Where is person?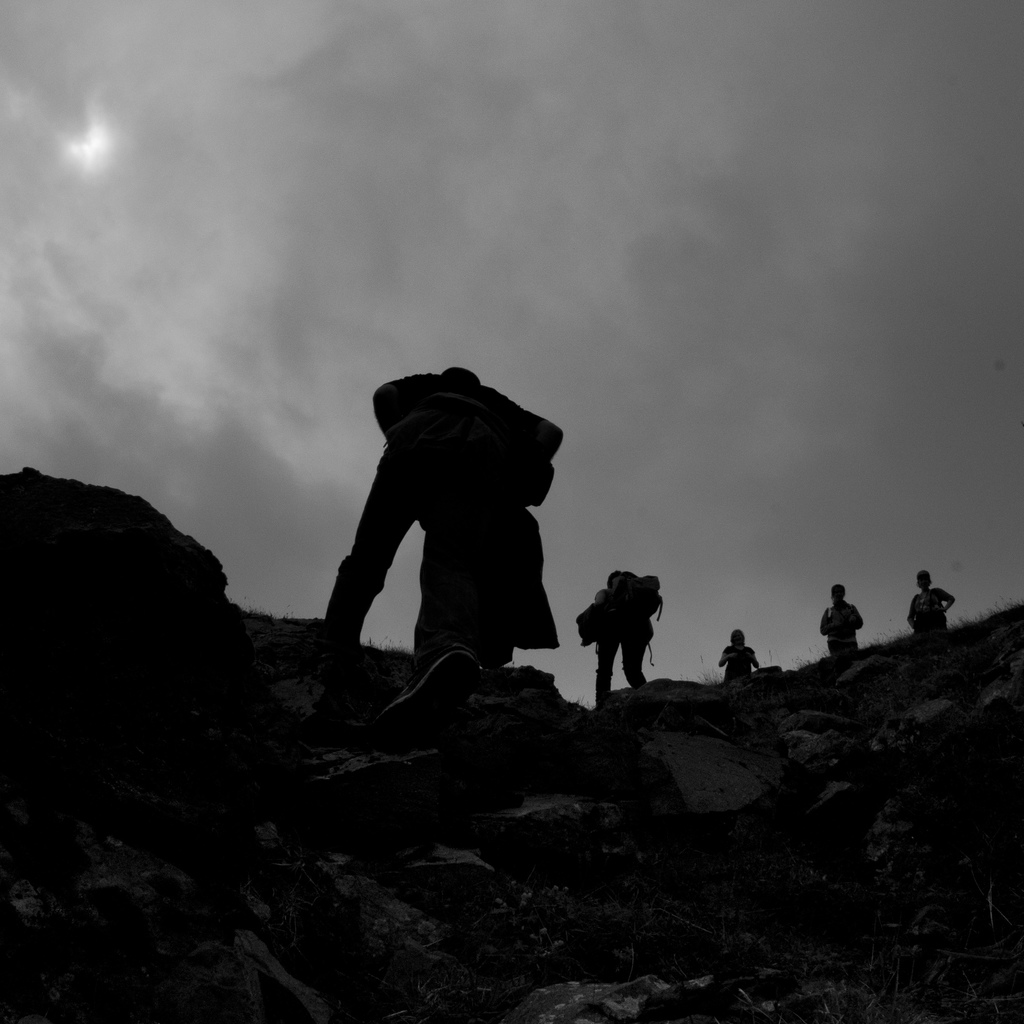
580 554 653 705.
